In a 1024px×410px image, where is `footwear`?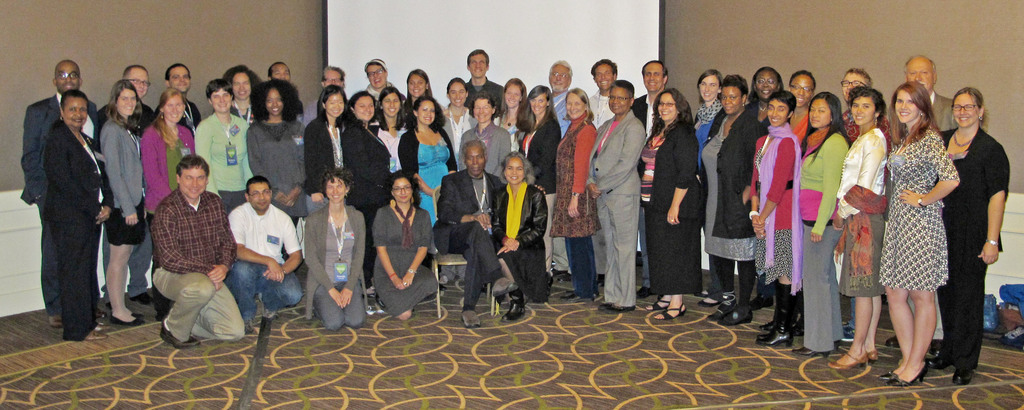
598/302/633/316.
